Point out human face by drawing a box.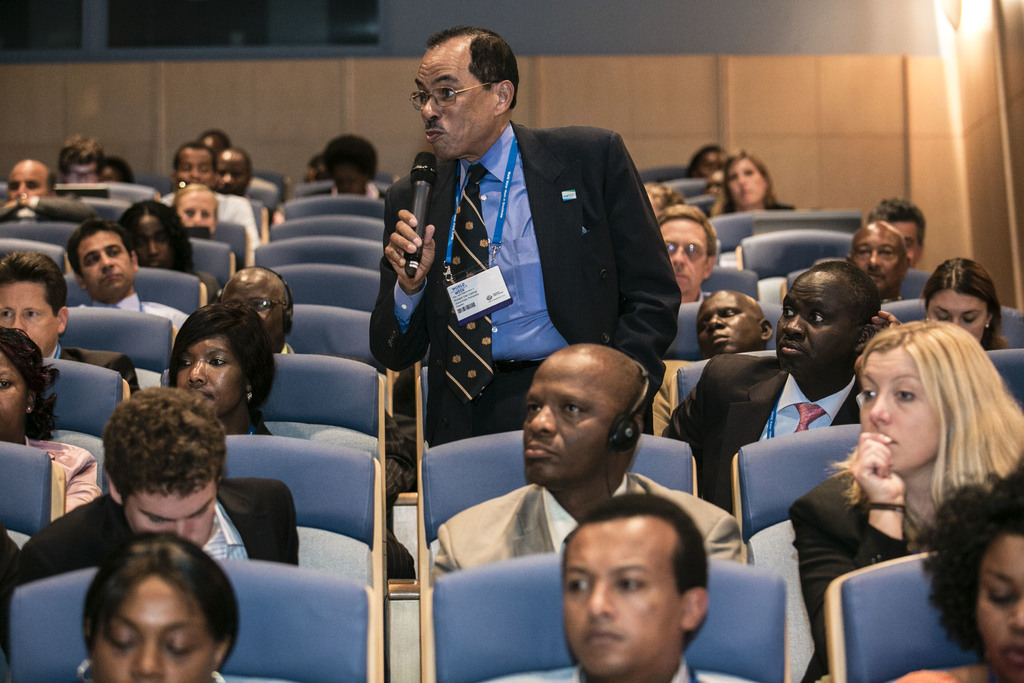
bbox(212, 150, 242, 194).
